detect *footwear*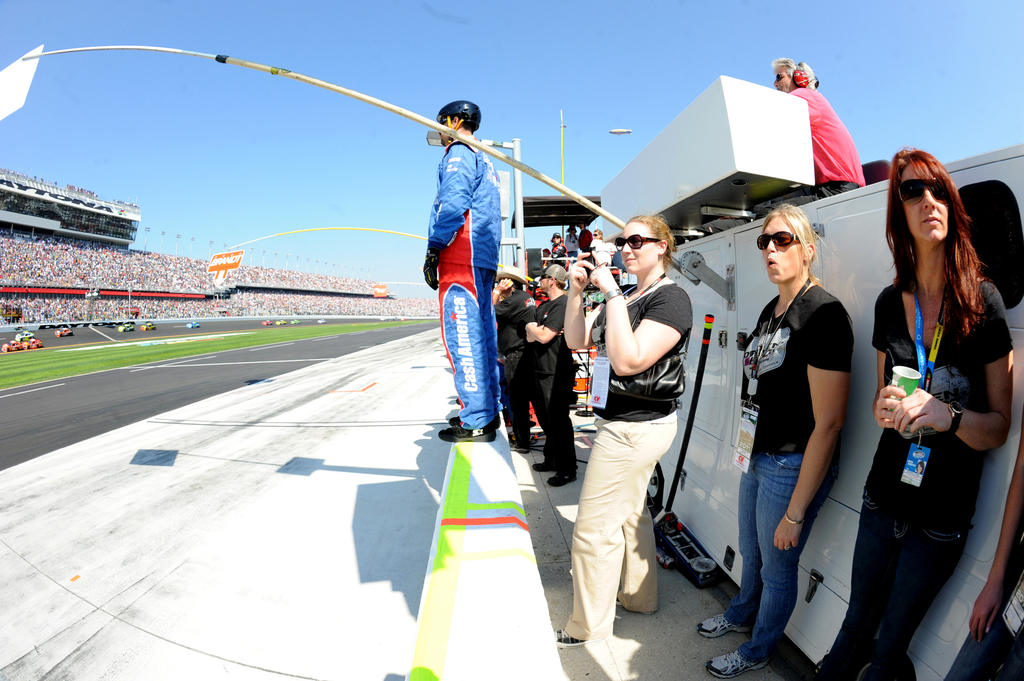
bbox=(705, 645, 771, 680)
